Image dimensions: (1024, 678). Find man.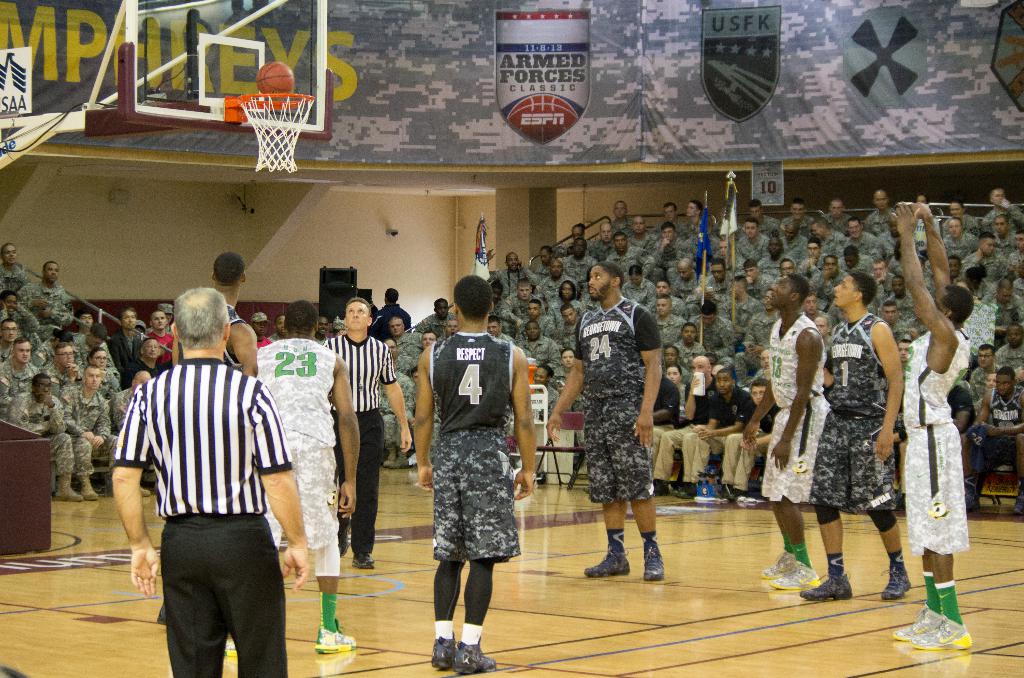
43/341/78/395.
